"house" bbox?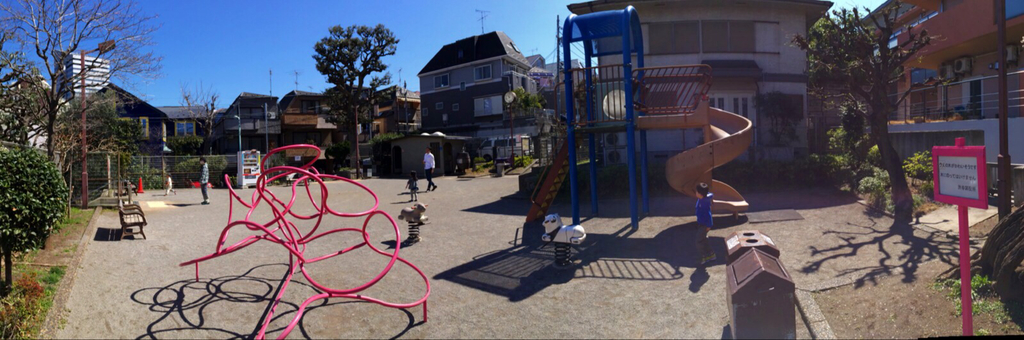
{"x1": 575, "y1": 0, "x2": 835, "y2": 172}
